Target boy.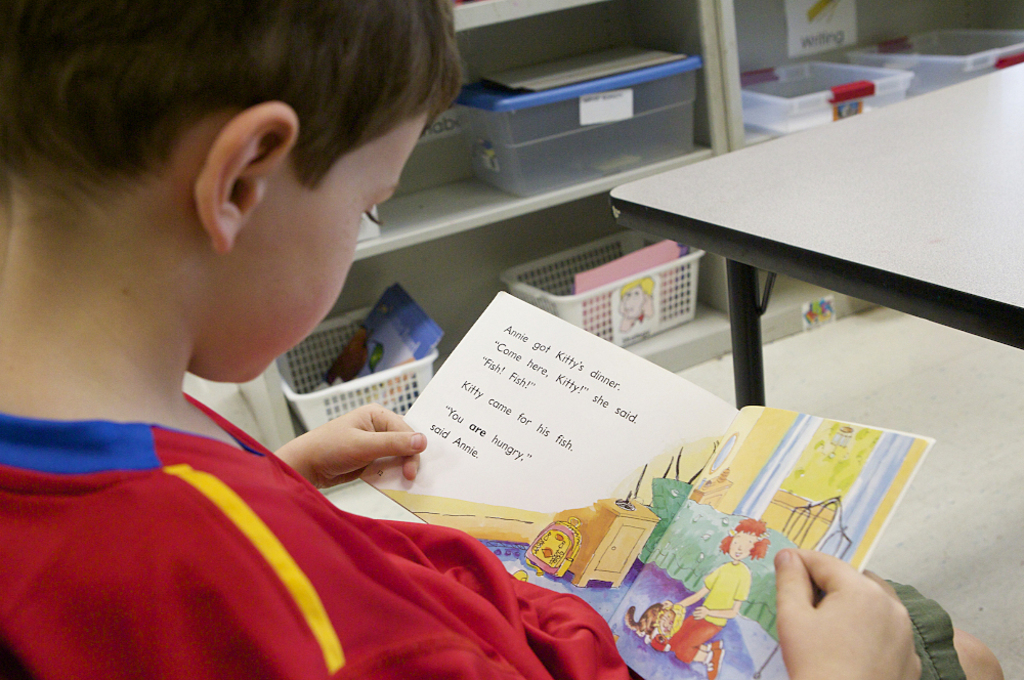
Target region: (x1=0, y1=0, x2=1000, y2=679).
